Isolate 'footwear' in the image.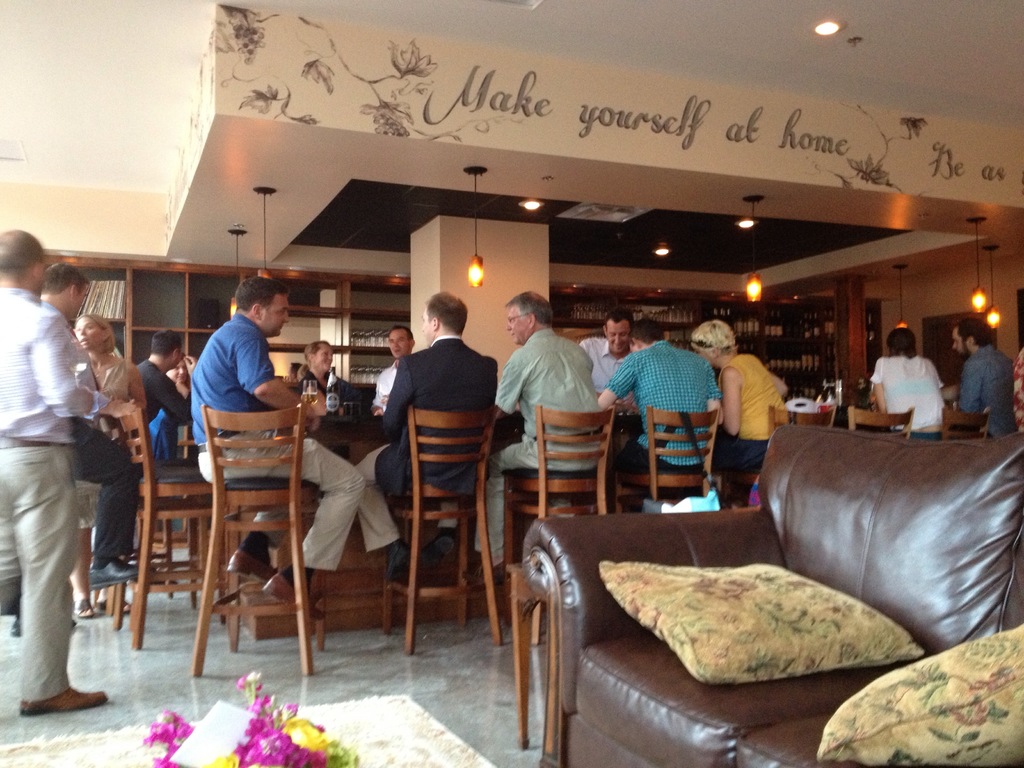
Isolated region: 86,556,138,585.
